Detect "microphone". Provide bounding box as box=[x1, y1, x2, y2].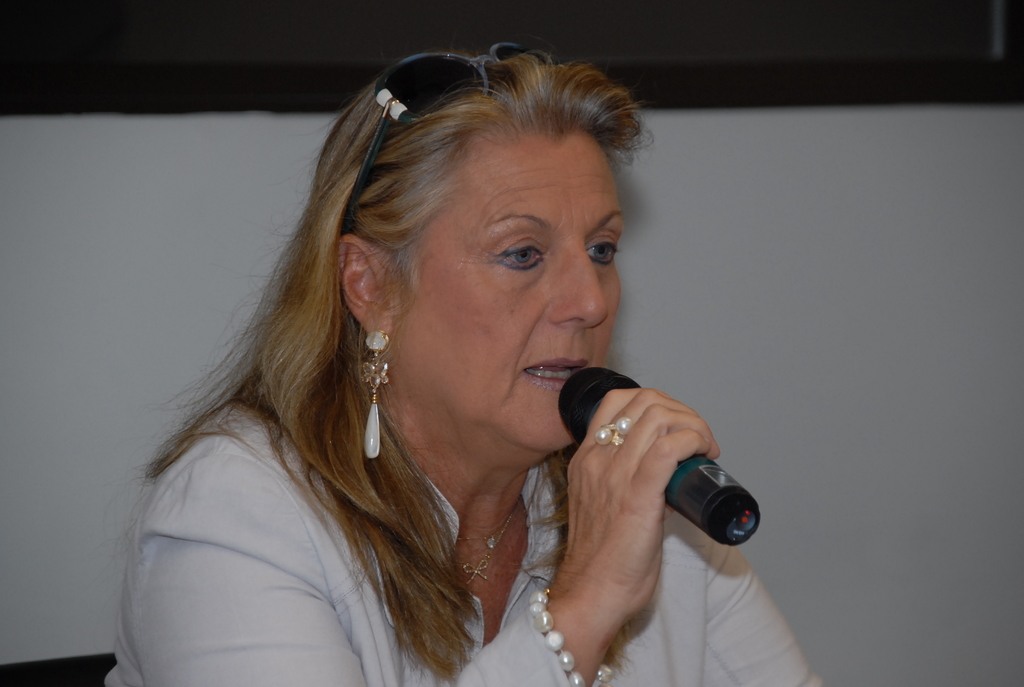
box=[568, 363, 751, 562].
